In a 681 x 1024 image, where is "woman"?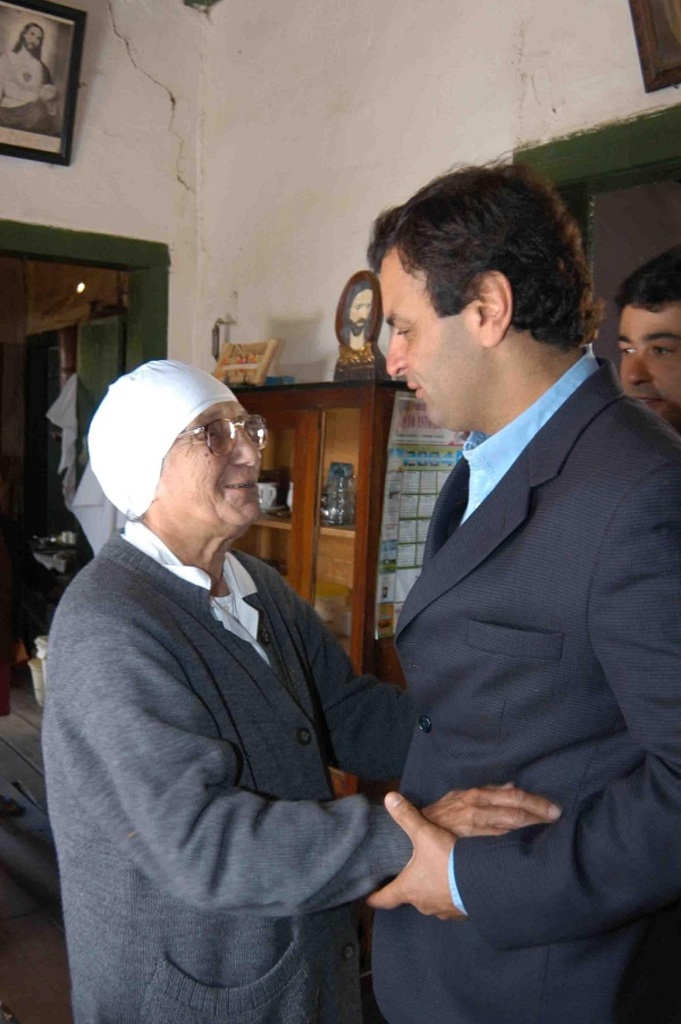
rect(45, 367, 562, 1023).
